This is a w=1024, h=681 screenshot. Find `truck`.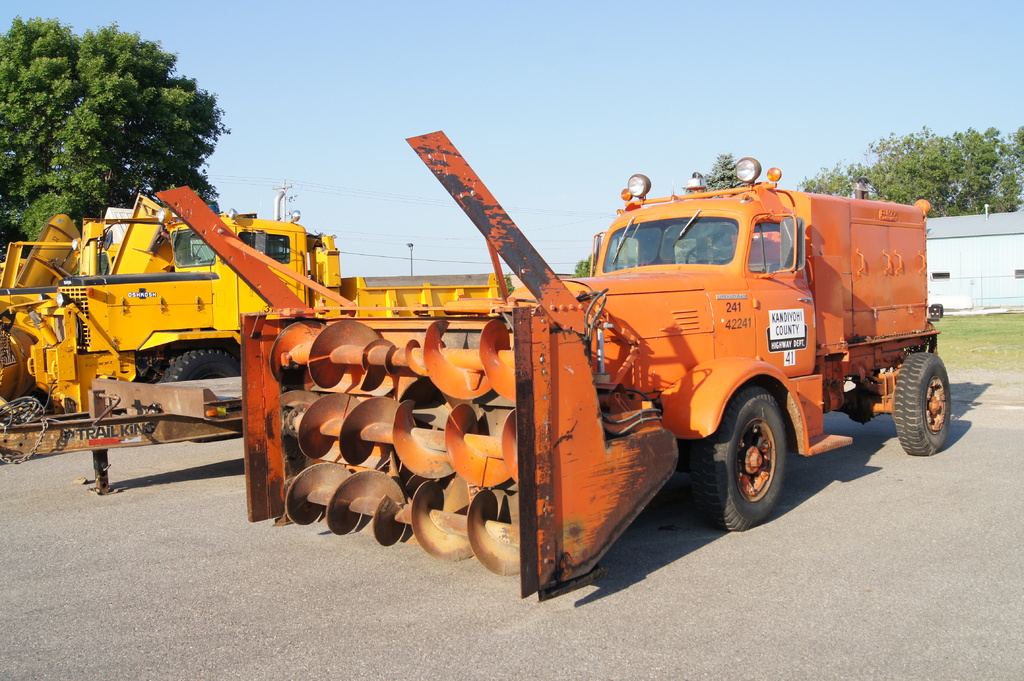
Bounding box: [0,202,518,457].
